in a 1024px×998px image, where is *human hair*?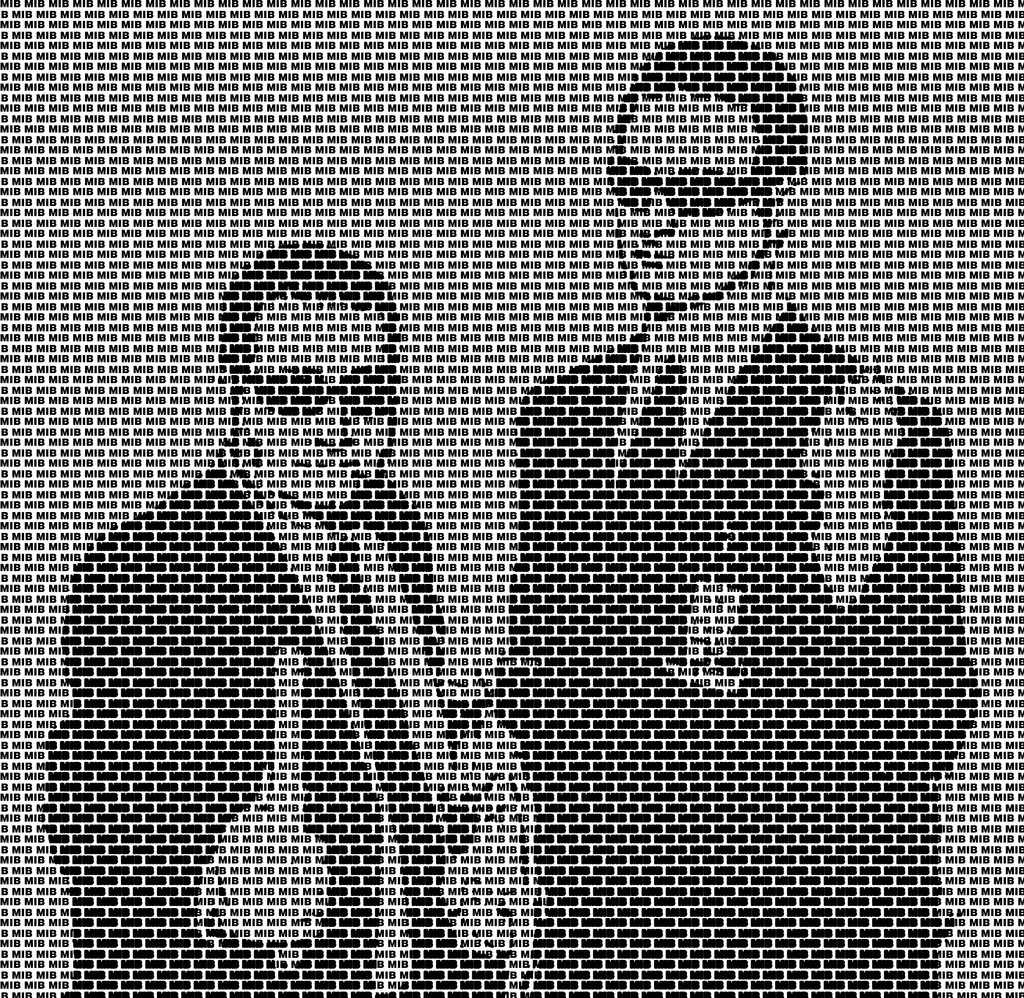
box(616, 28, 812, 170).
